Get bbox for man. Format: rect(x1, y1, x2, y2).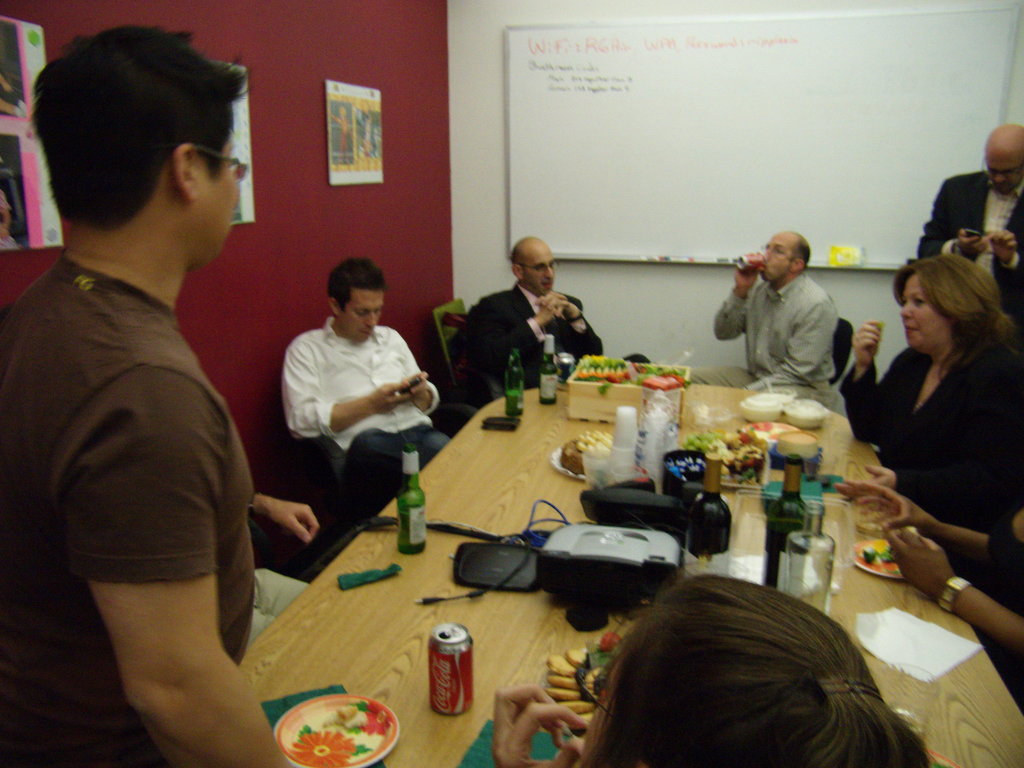
rect(280, 257, 451, 531).
